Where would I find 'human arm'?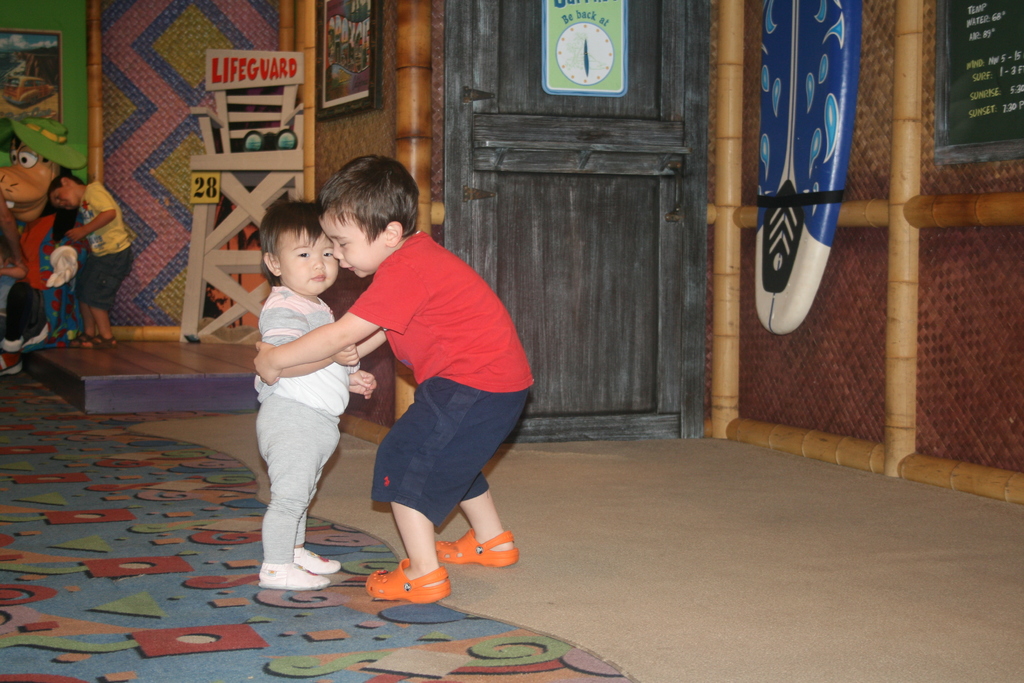
At BBox(248, 262, 414, 384).
